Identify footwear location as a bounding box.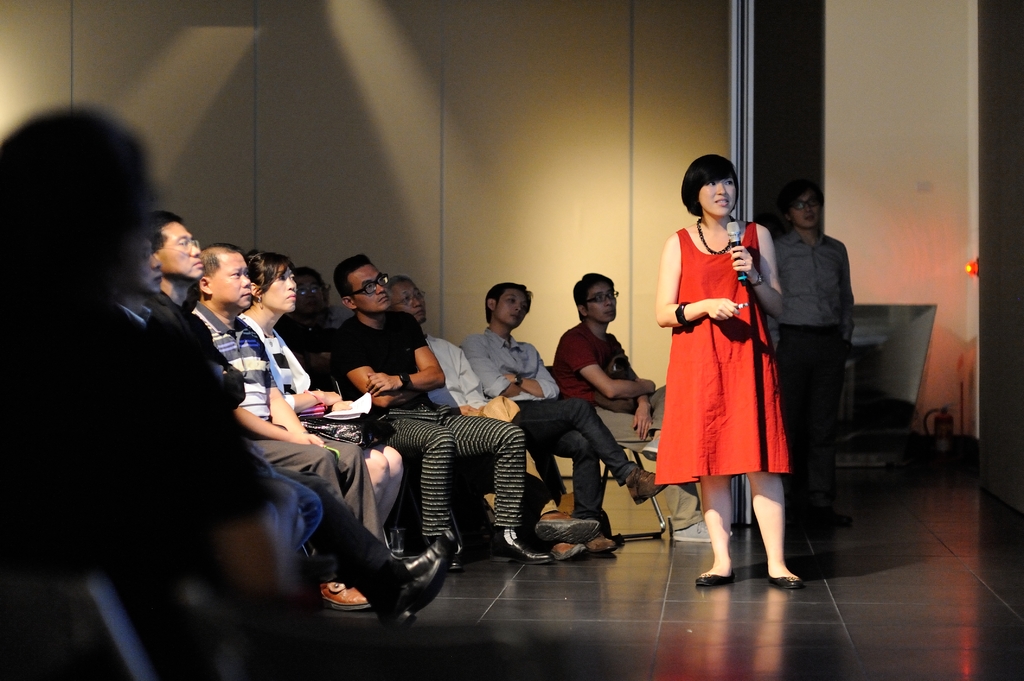
[815, 508, 855, 529].
